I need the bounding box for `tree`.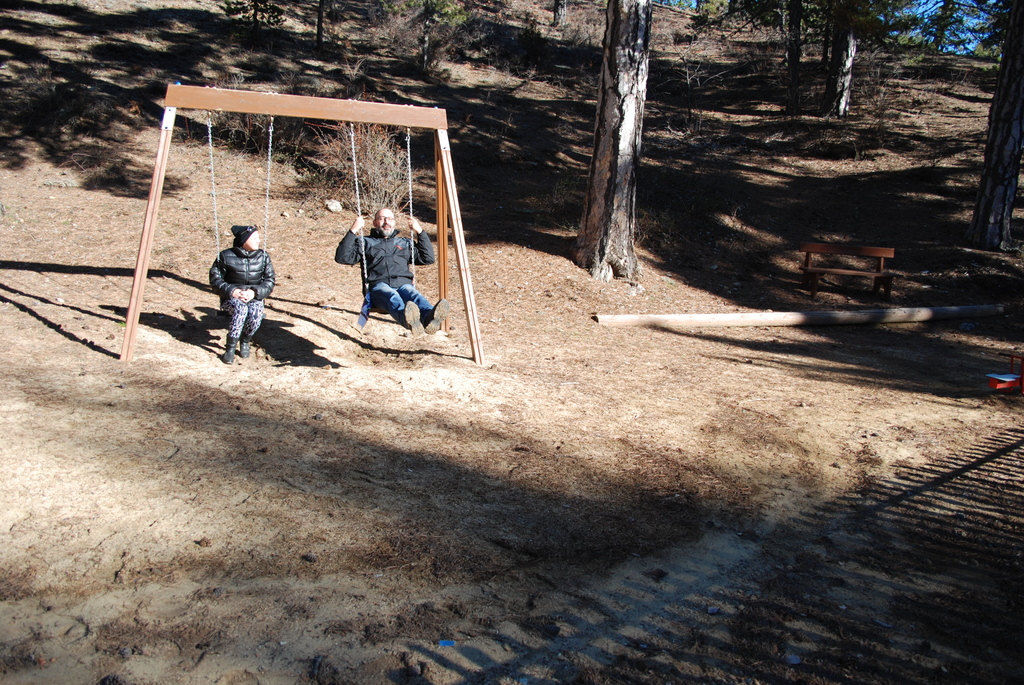
Here it is: <box>593,0,653,276</box>.
